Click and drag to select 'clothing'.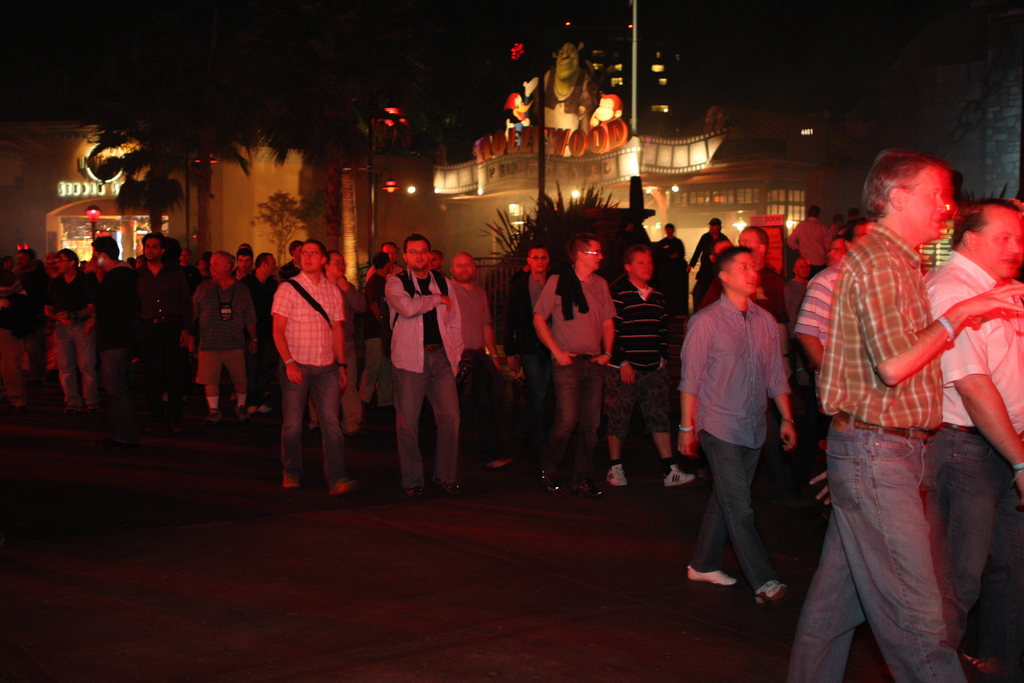
Selection: l=445, t=273, r=507, b=464.
